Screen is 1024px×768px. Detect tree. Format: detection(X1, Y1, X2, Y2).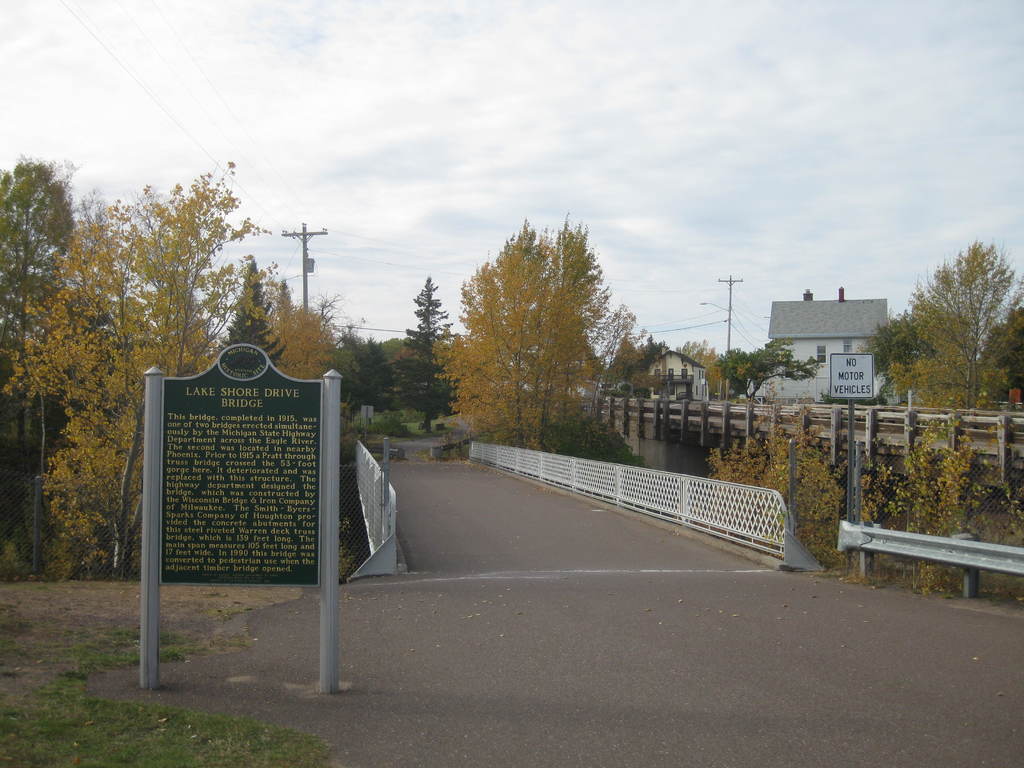
detection(892, 214, 1012, 446).
